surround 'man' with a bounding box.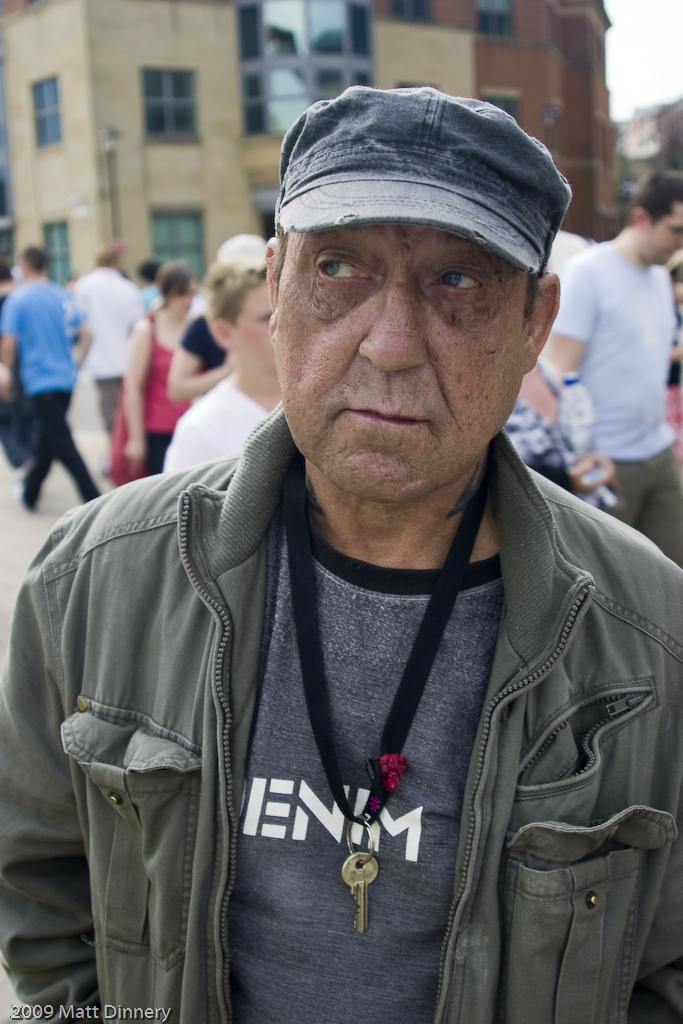
detection(159, 240, 281, 471).
